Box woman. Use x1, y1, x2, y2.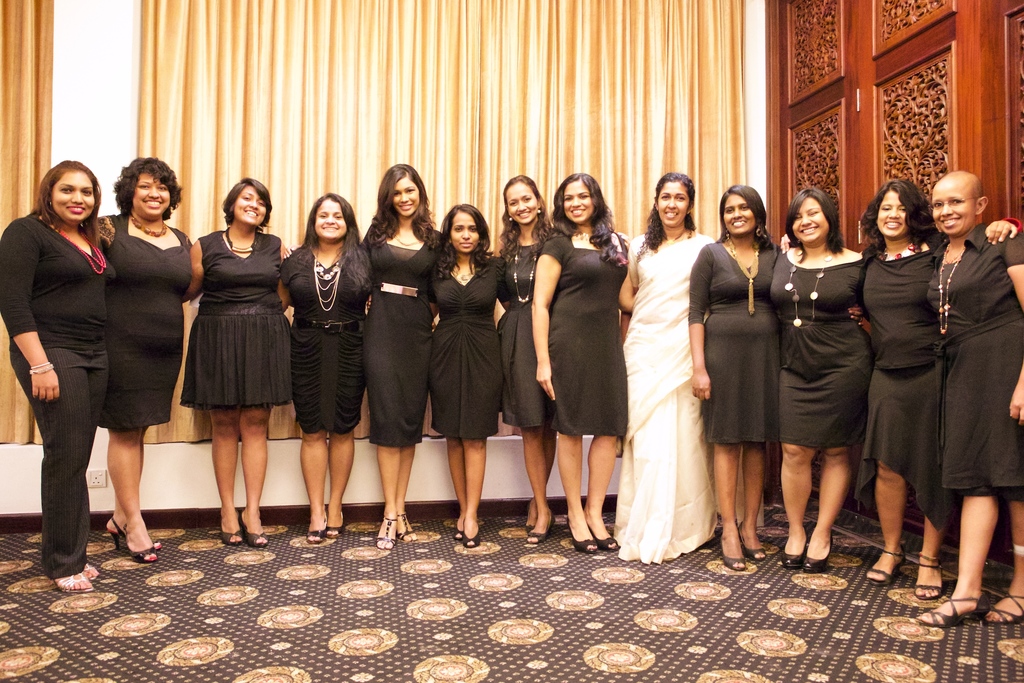
865, 177, 1020, 602.
